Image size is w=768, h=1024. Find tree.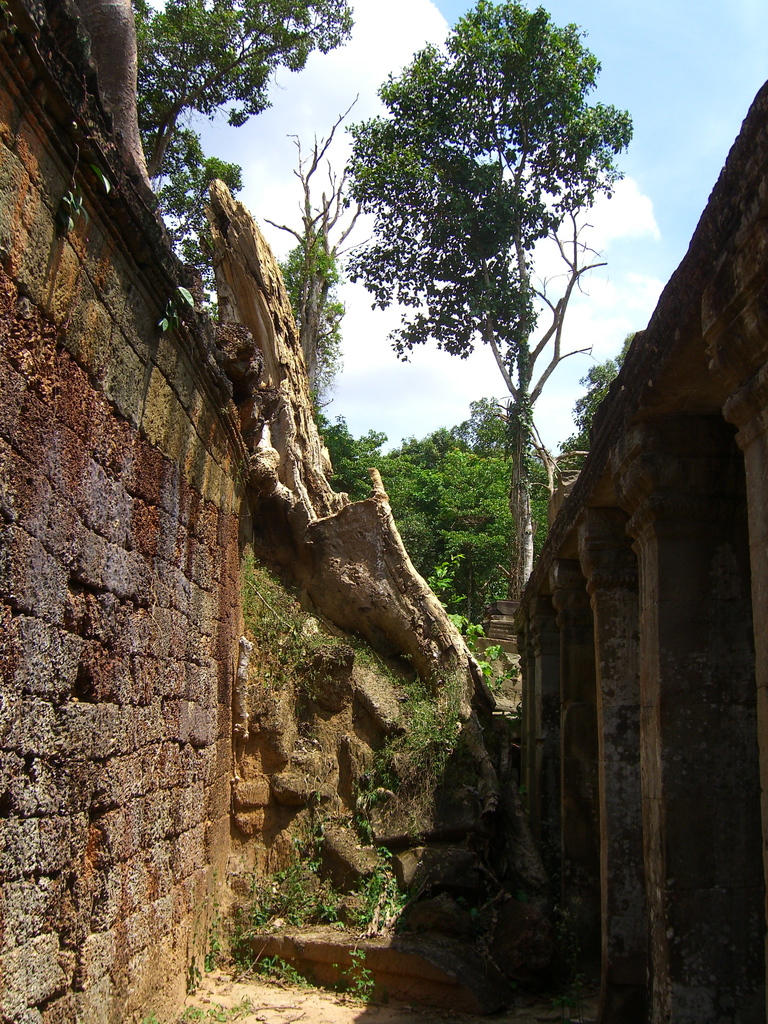
Rect(555, 337, 632, 473).
